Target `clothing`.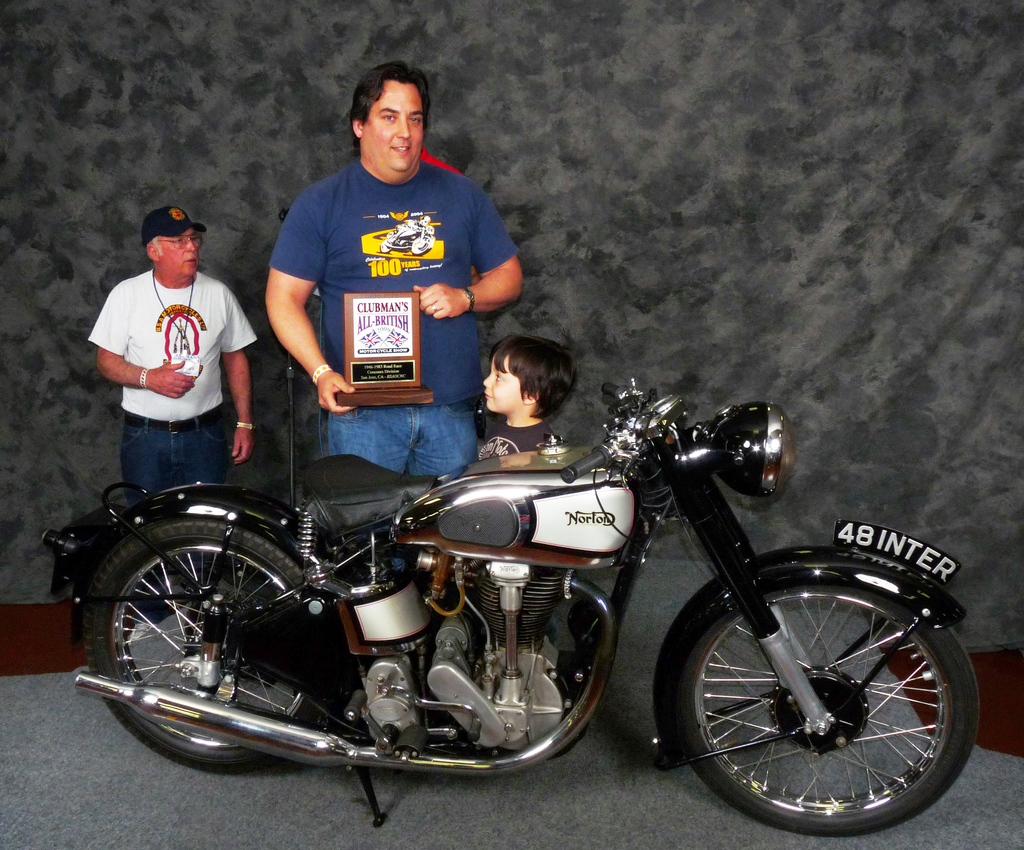
Target region: [x1=92, y1=268, x2=261, y2=517].
